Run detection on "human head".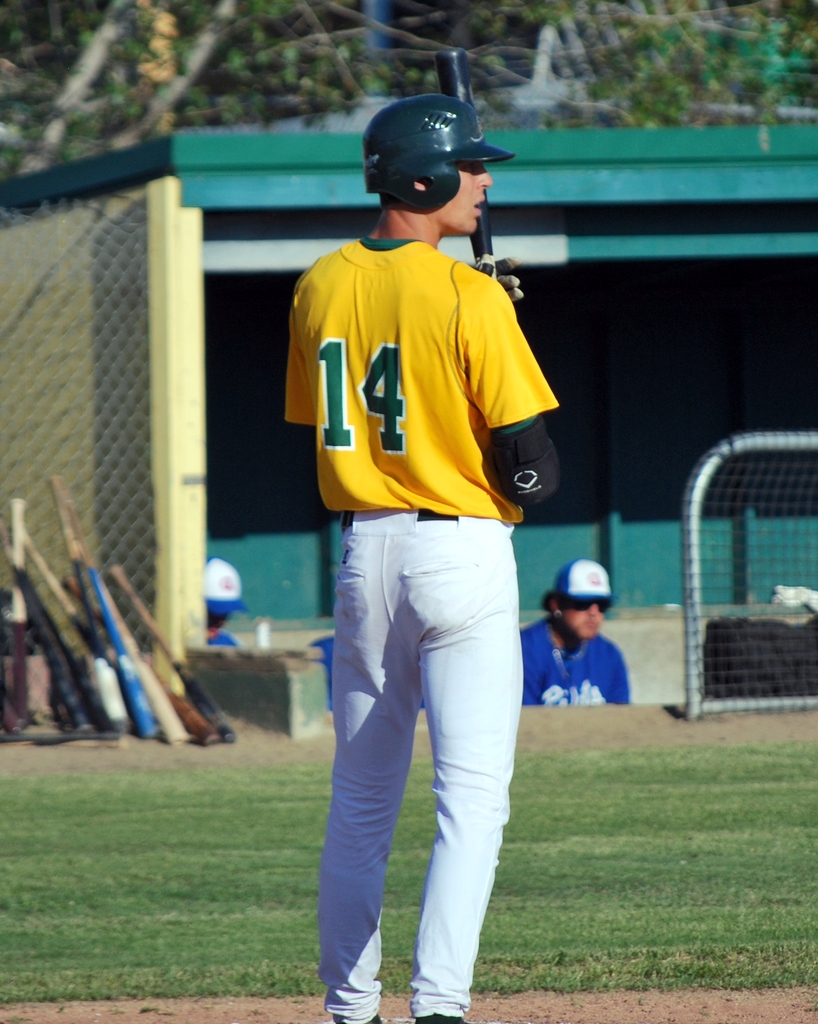
Result: 359,97,487,239.
